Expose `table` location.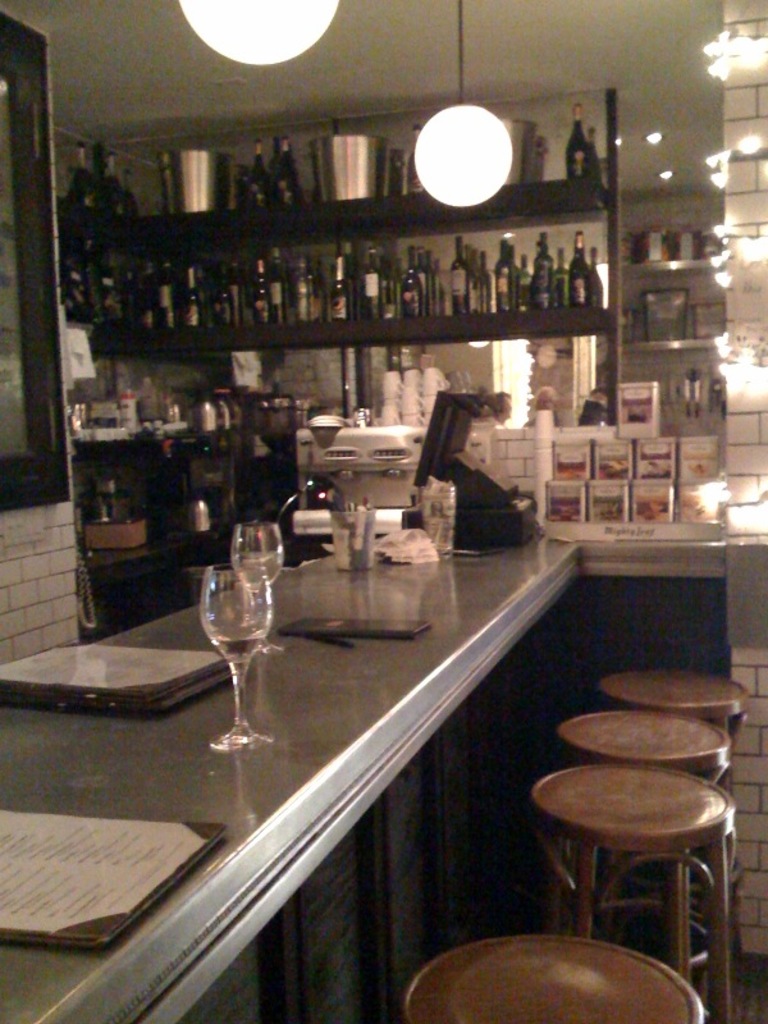
Exposed at 0:527:635:1023.
